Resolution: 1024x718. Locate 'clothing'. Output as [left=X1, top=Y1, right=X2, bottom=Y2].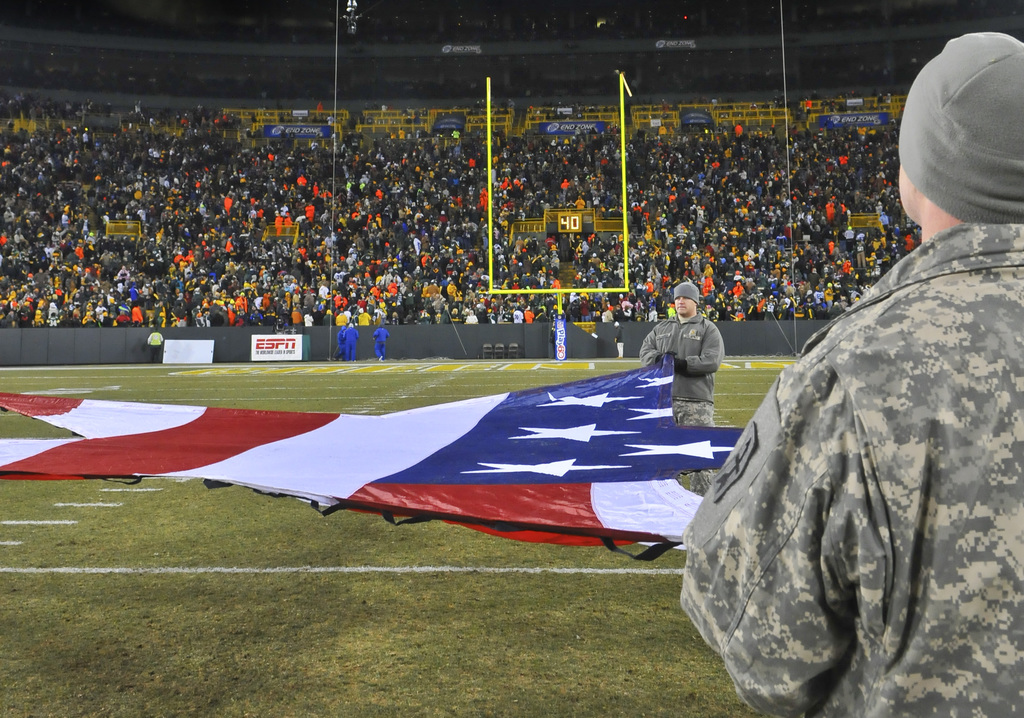
[left=4, top=313, right=11, bottom=326].
